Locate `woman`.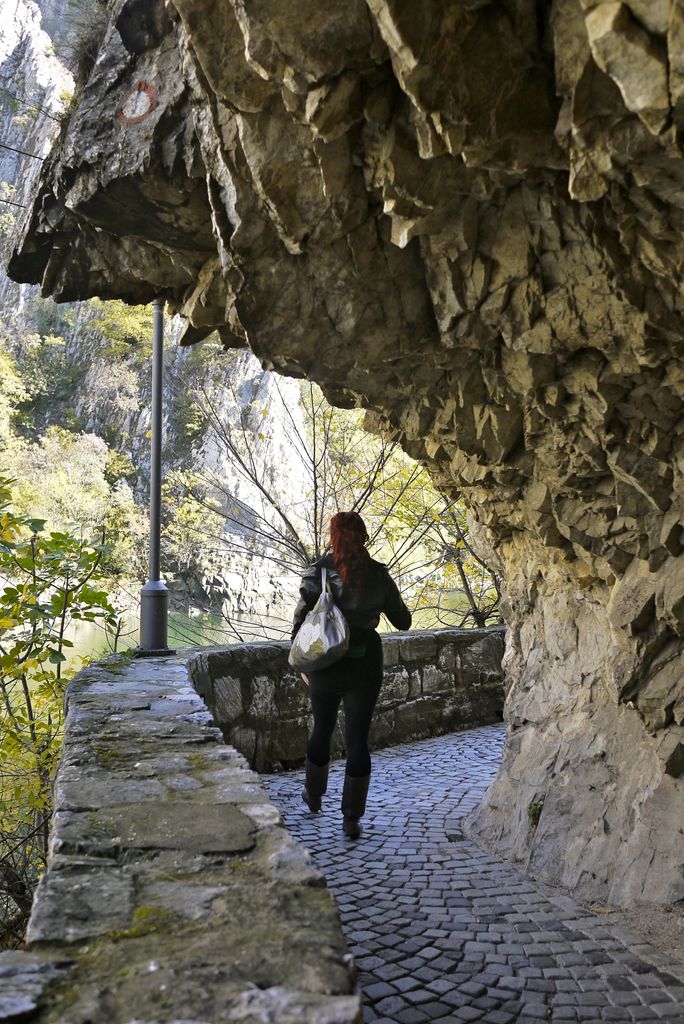
Bounding box: box(286, 485, 414, 847).
